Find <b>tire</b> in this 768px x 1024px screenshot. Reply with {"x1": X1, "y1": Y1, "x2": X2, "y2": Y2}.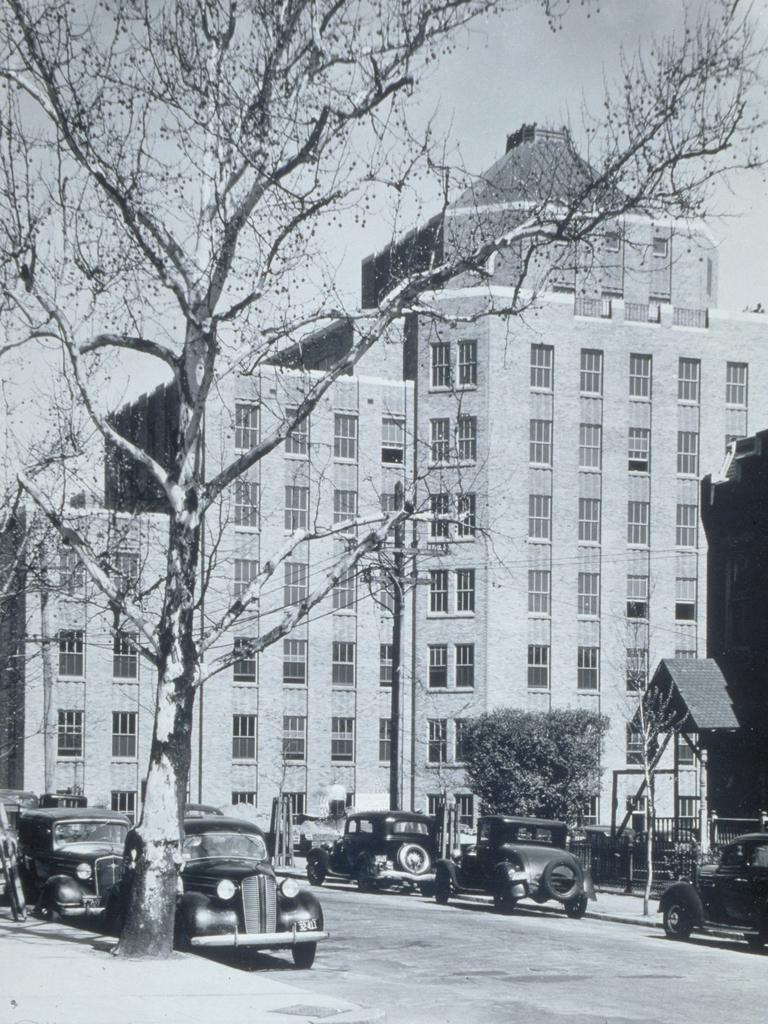
{"x1": 34, "y1": 897, "x2": 63, "y2": 923}.
